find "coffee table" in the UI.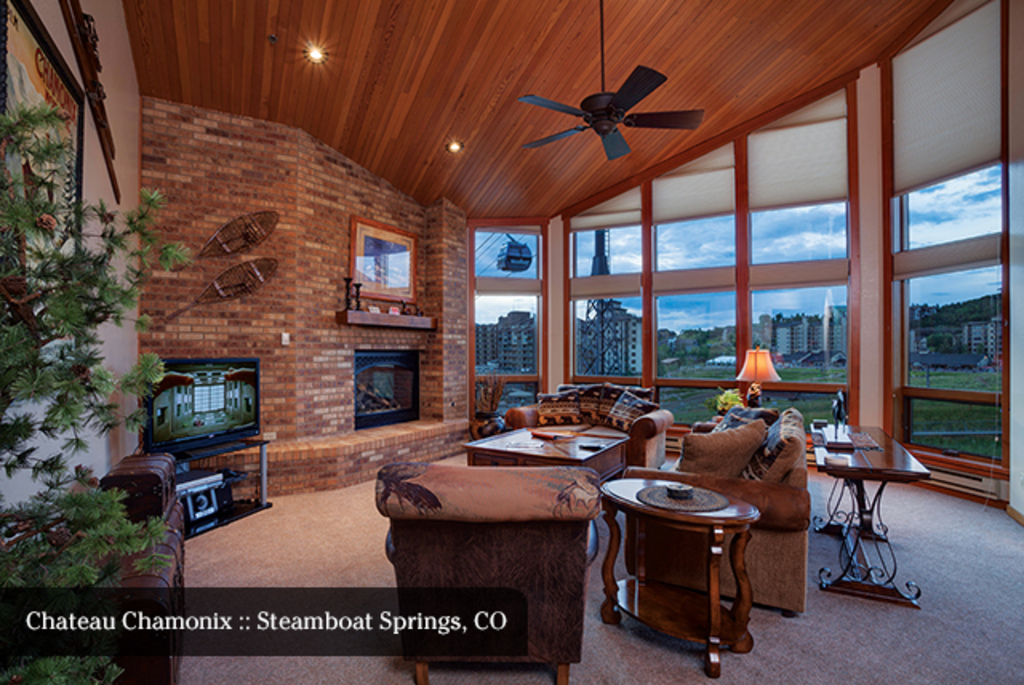
UI element at [x1=605, y1=448, x2=765, y2=659].
